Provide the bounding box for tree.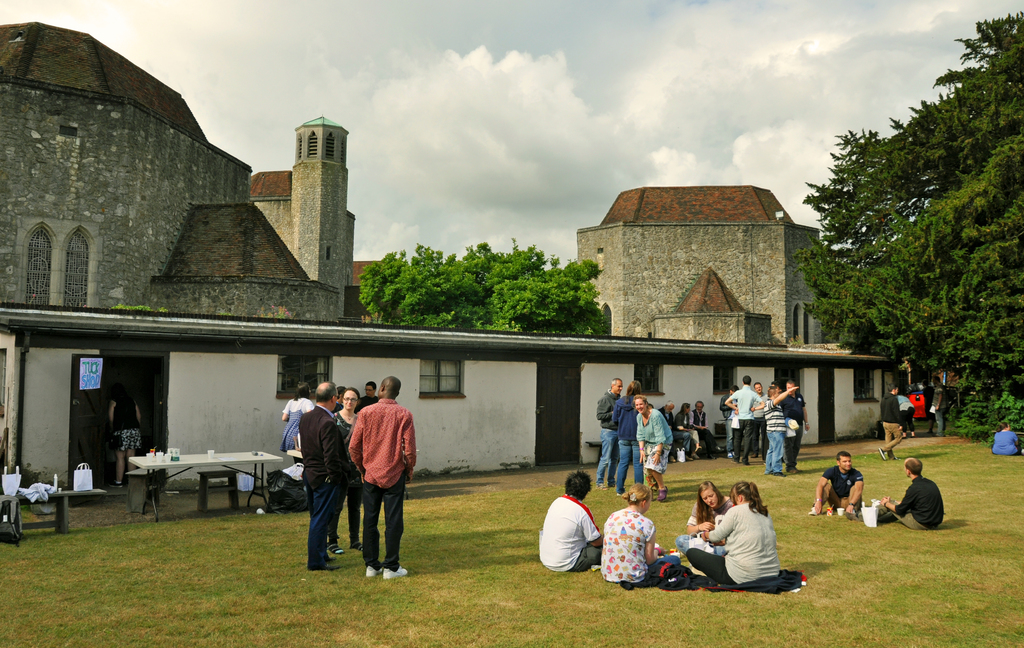
rect(803, 54, 1011, 451).
